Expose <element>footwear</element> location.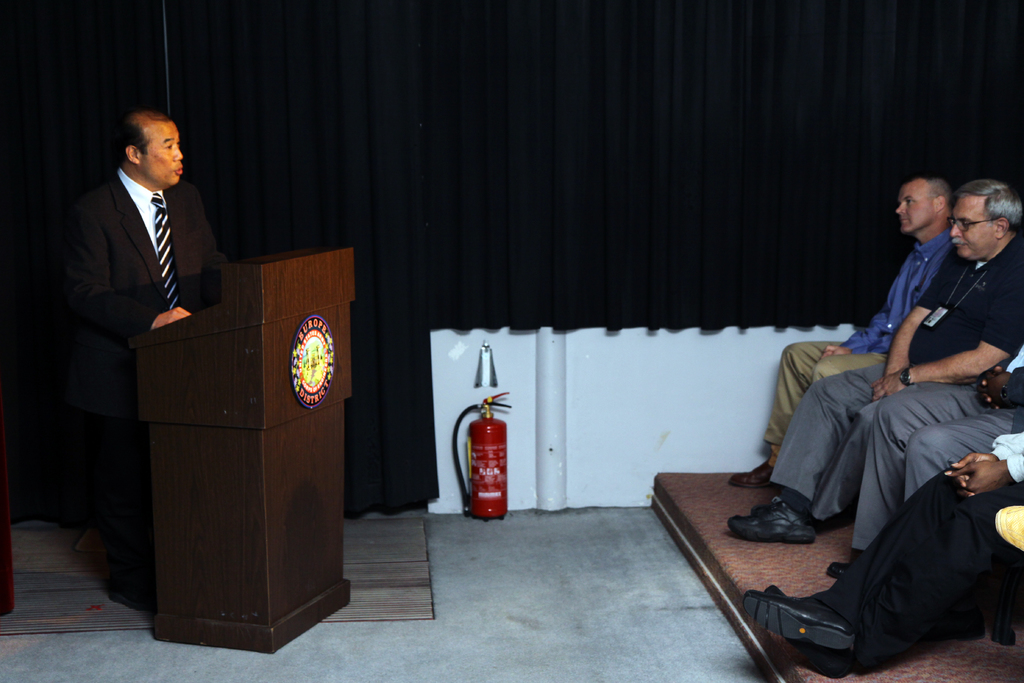
Exposed at (740, 595, 858, 648).
